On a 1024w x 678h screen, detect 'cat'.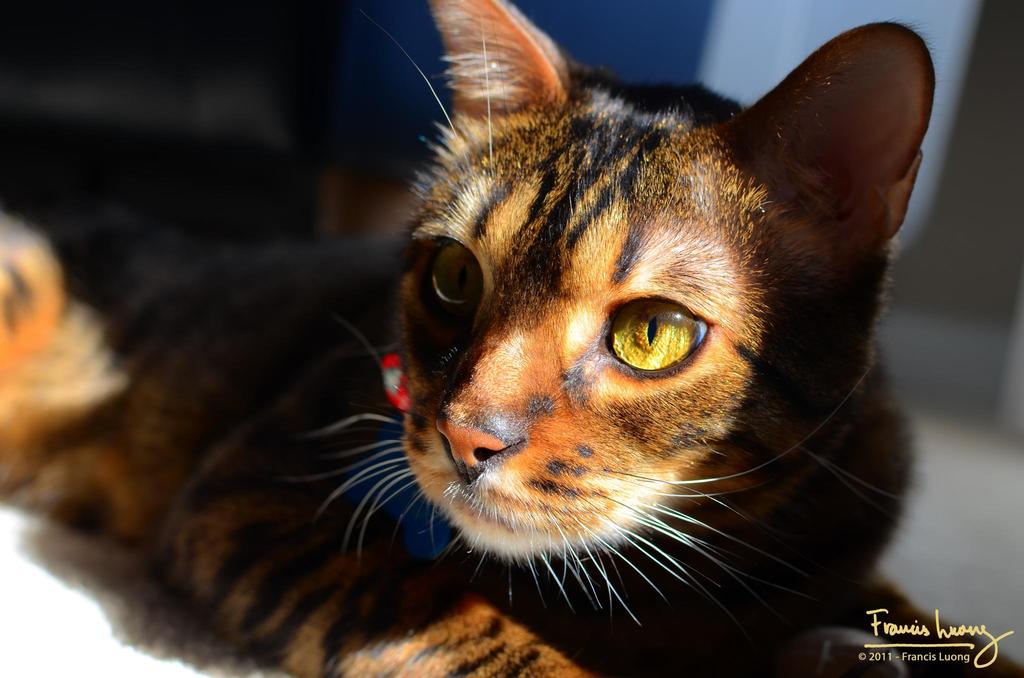
box=[0, 0, 1023, 677].
